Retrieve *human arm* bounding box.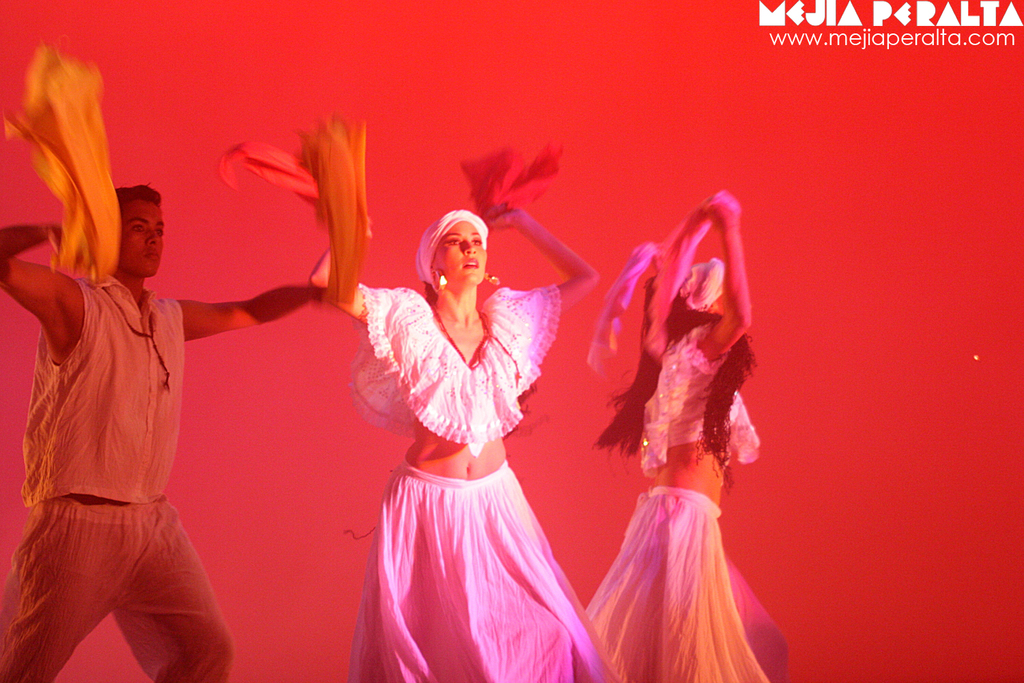
Bounding box: 116 272 341 355.
